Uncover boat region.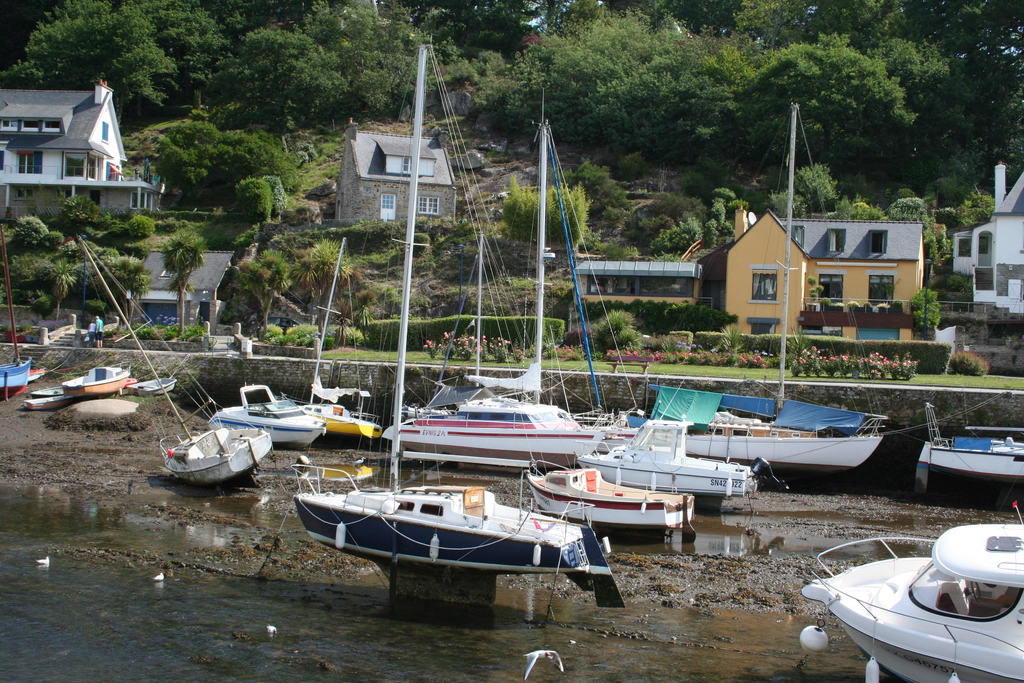
Uncovered: left=652, top=99, right=890, bottom=477.
